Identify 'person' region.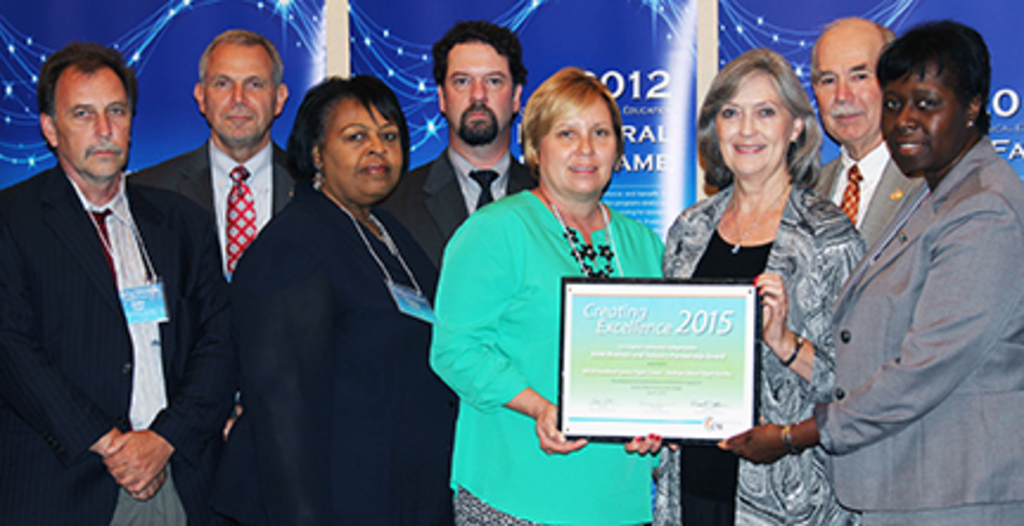
Region: bbox=[230, 73, 467, 524].
